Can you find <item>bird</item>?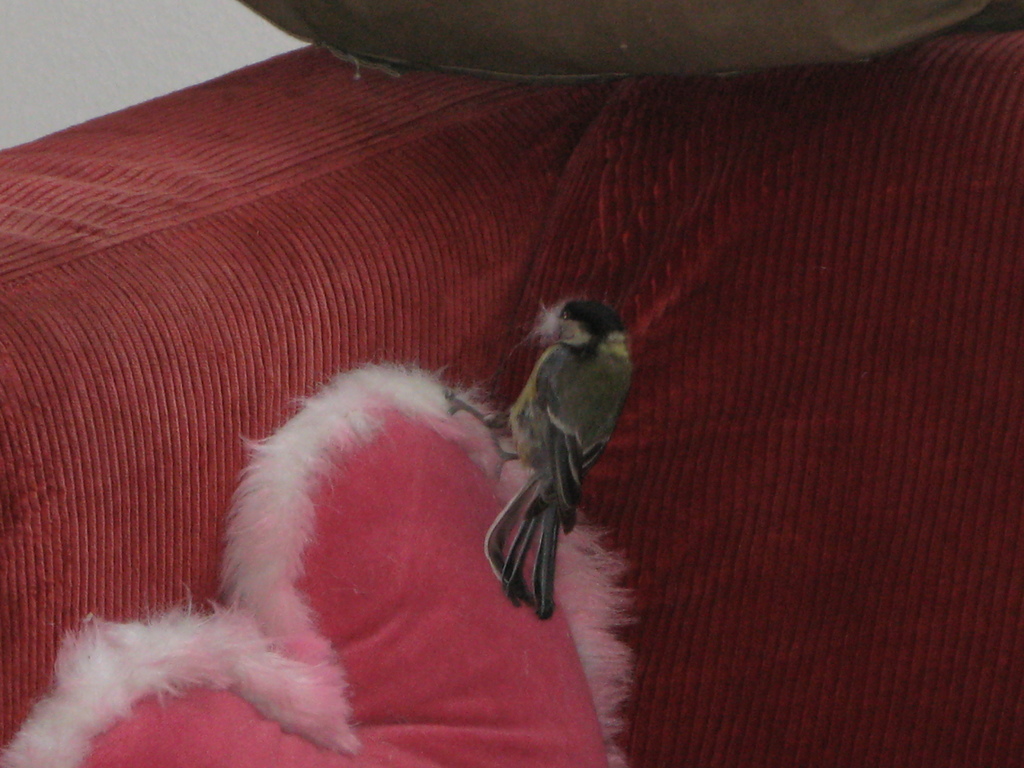
Yes, bounding box: <bbox>484, 282, 631, 636</bbox>.
